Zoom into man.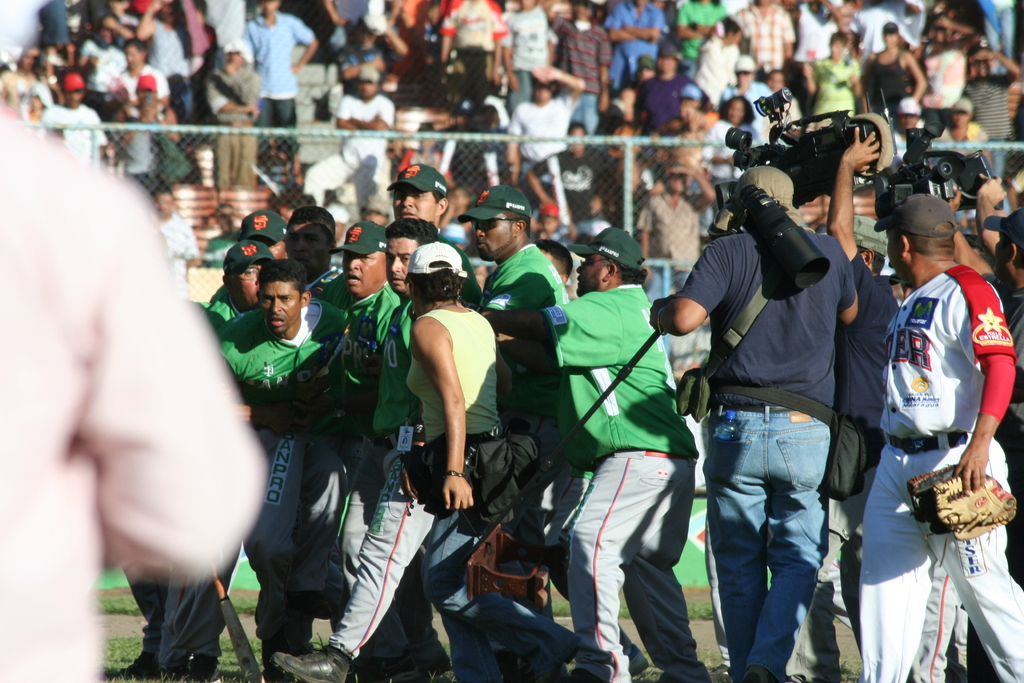
Zoom target: l=300, t=70, r=392, b=208.
